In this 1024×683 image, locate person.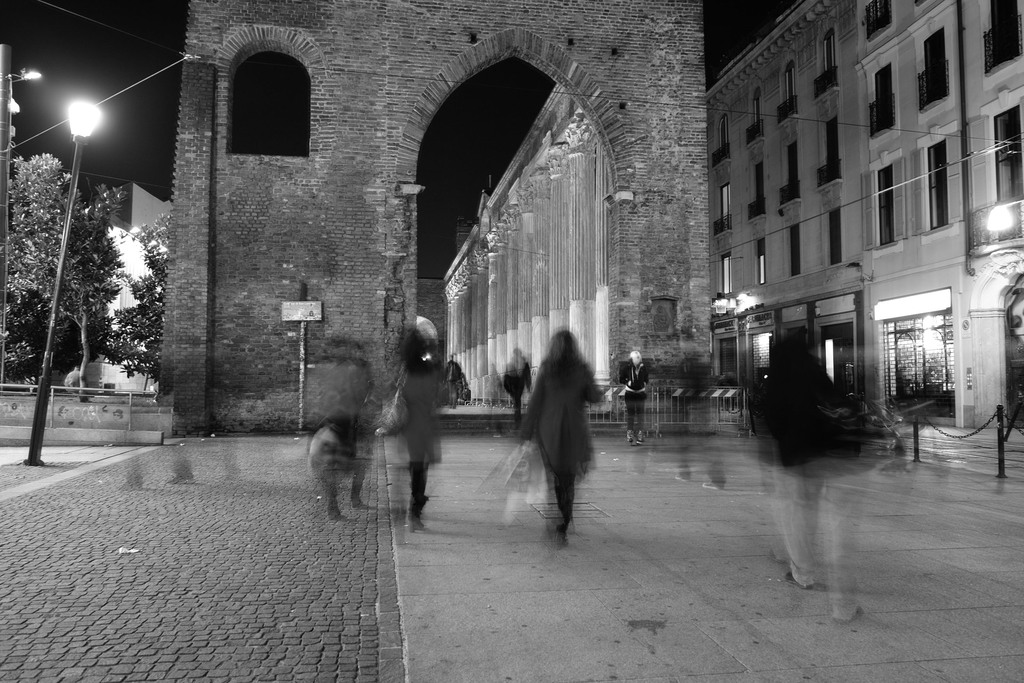
Bounding box: x1=535 y1=320 x2=598 y2=559.
